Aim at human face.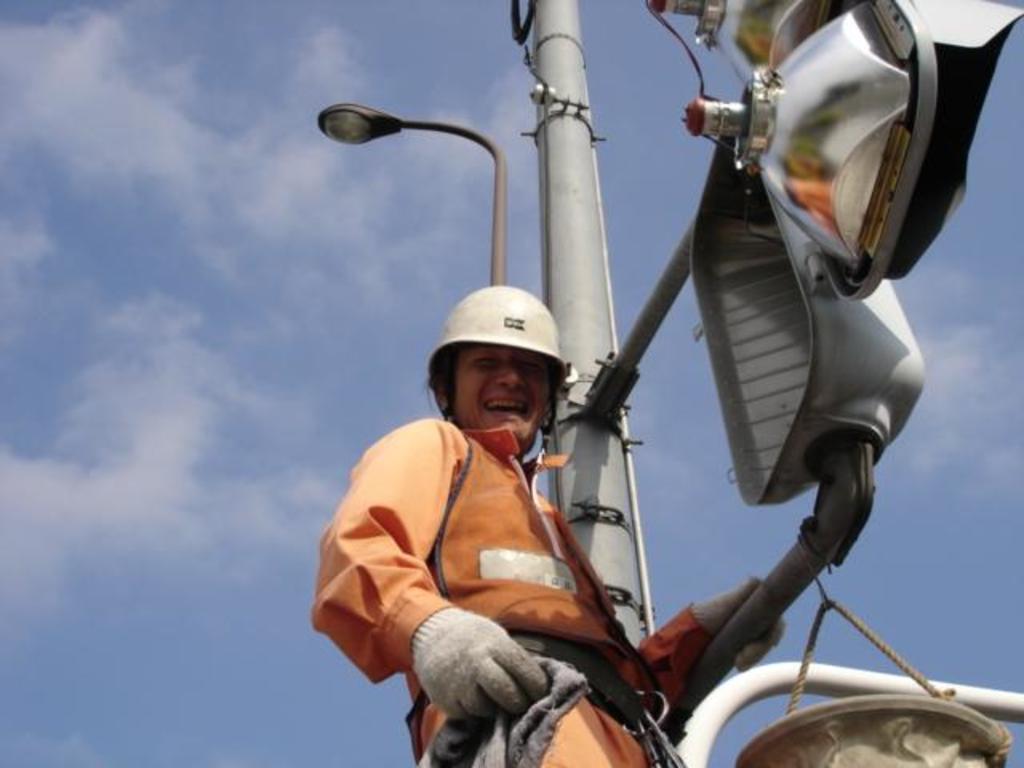
Aimed at box=[453, 341, 554, 450].
